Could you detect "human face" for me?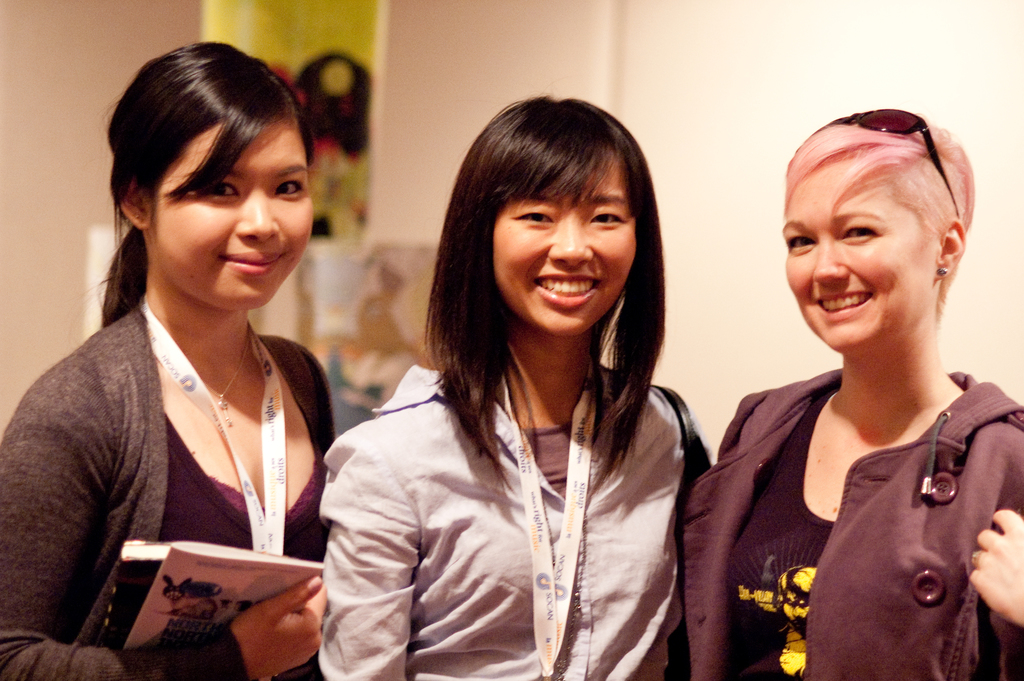
Detection result: (x1=787, y1=152, x2=943, y2=354).
